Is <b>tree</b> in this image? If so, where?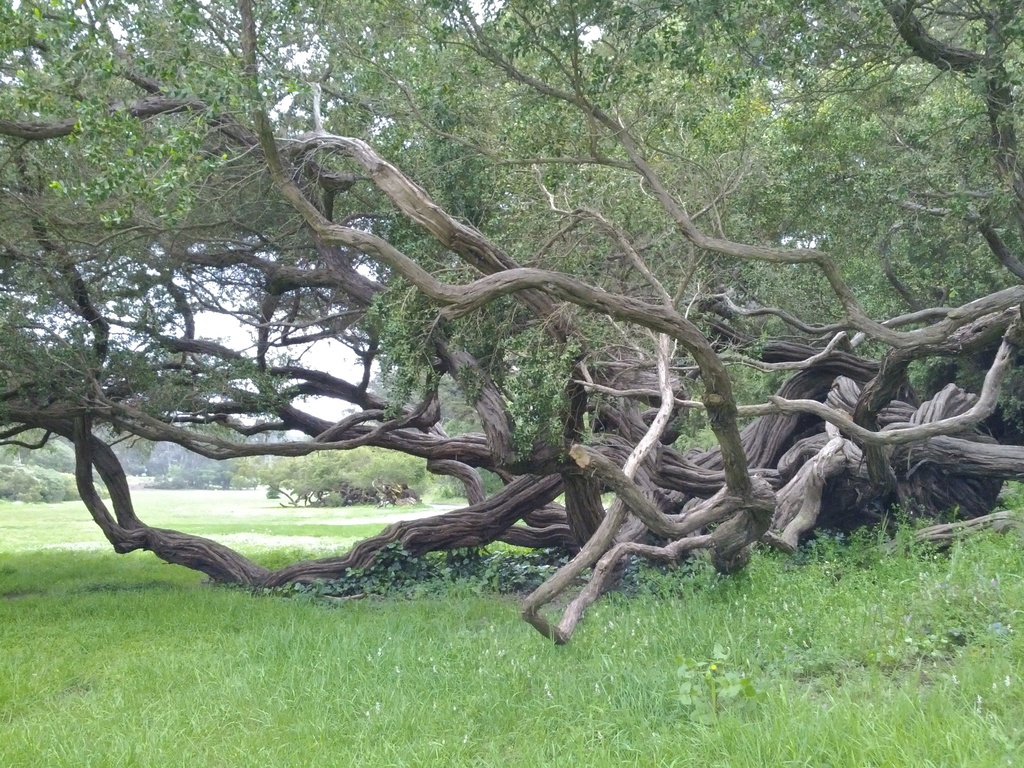
Yes, at {"x1": 0, "y1": 0, "x2": 1023, "y2": 641}.
